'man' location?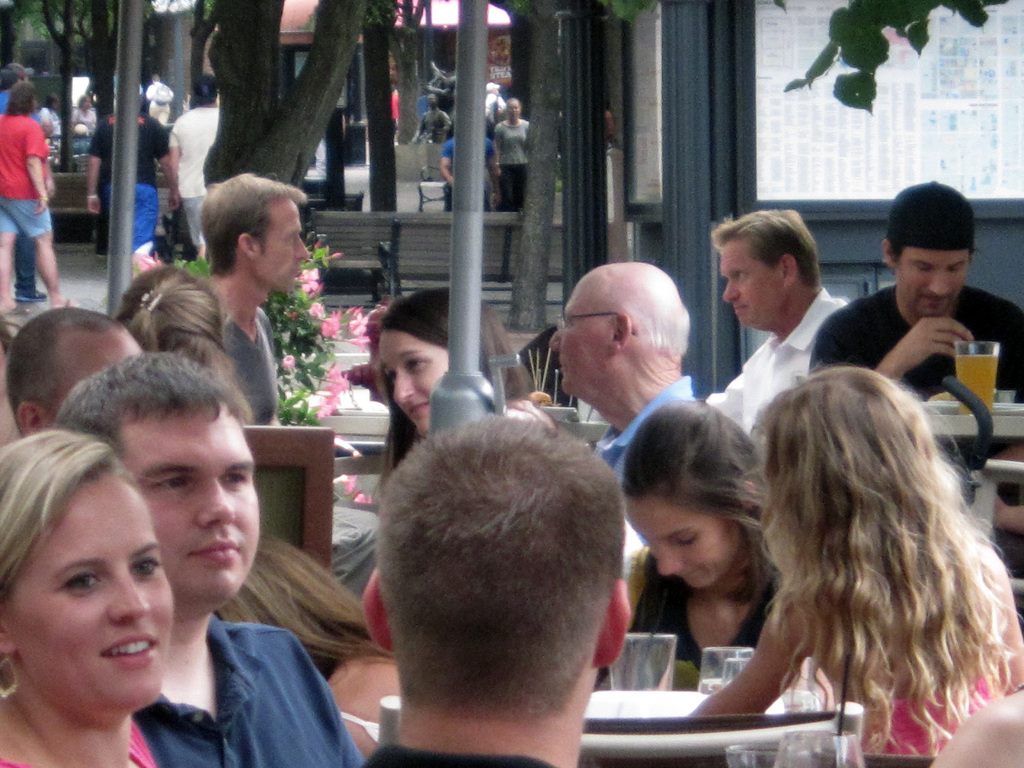
[195, 172, 308, 431]
